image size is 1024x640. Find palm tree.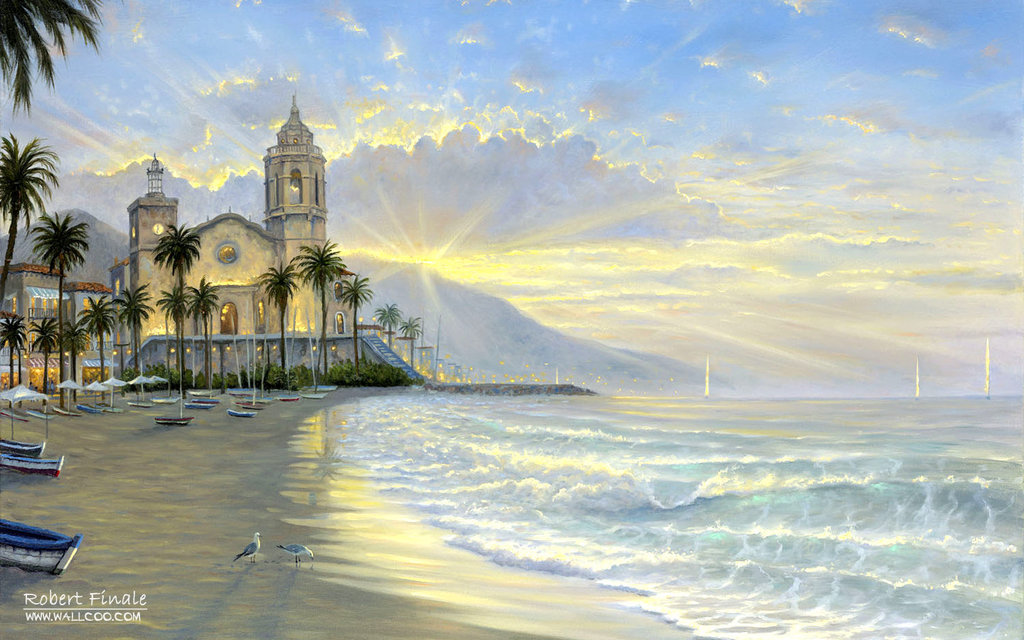
rect(378, 294, 404, 348).
